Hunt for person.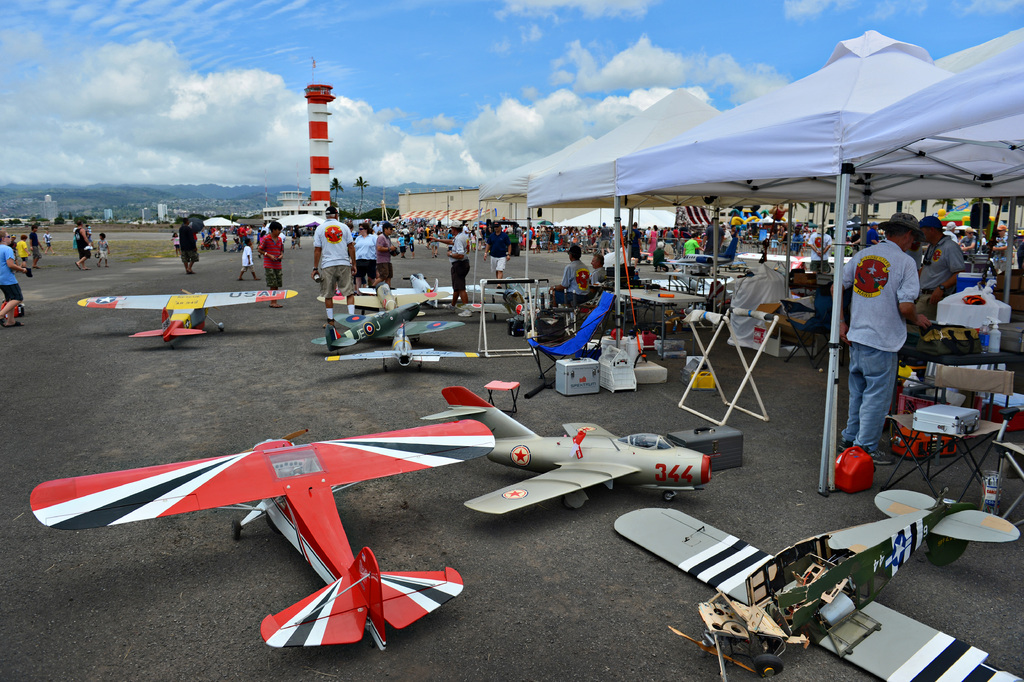
Hunted down at (x1=958, y1=228, x2=979, y2=255).
